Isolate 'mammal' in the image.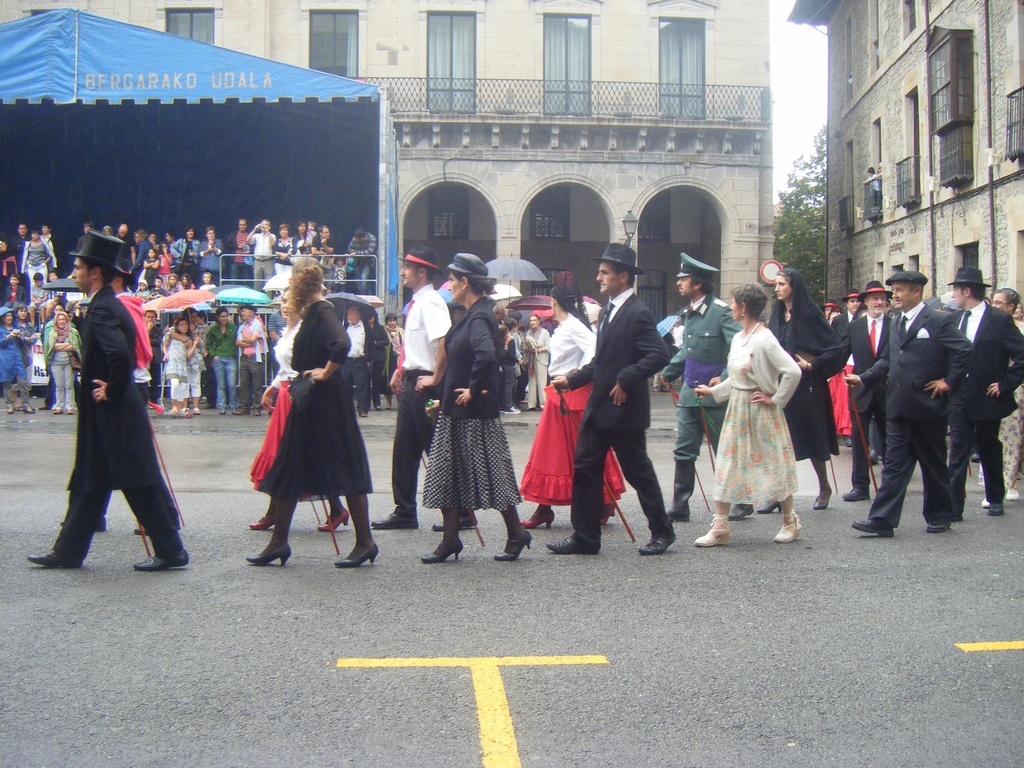
Isolated region: bbox=(948, 266, 1023, 521).
